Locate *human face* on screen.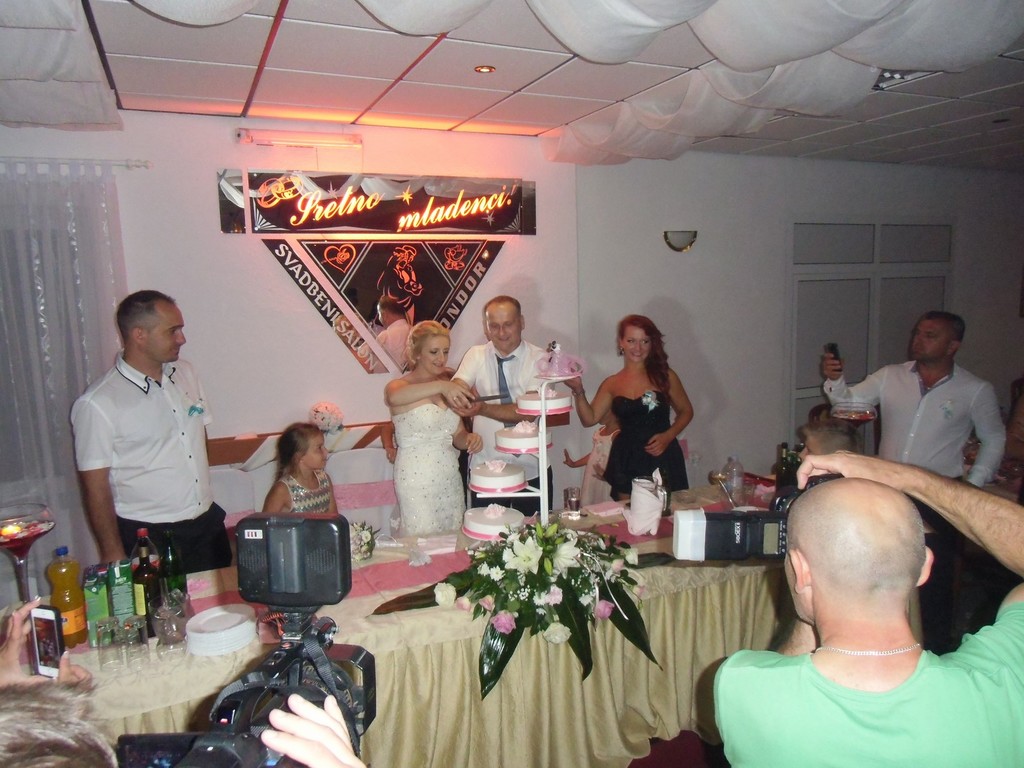
On screen at <box>481,307,523,346</box>.
